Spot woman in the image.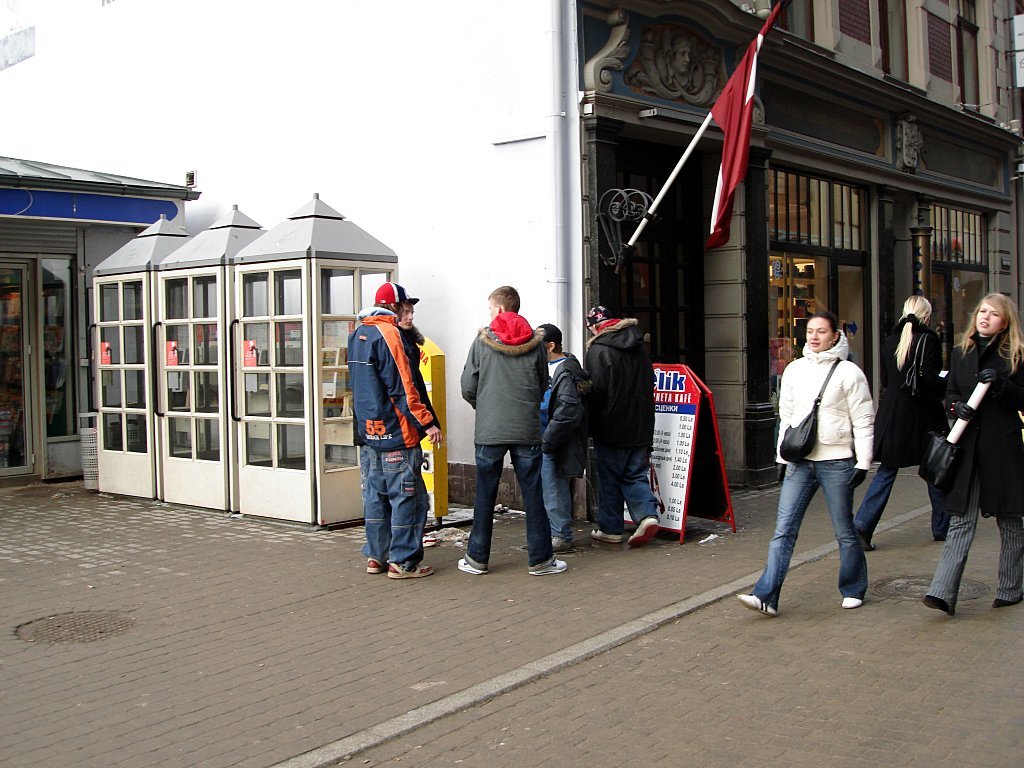
woman found at box=[917, 292, 1023, 614].
